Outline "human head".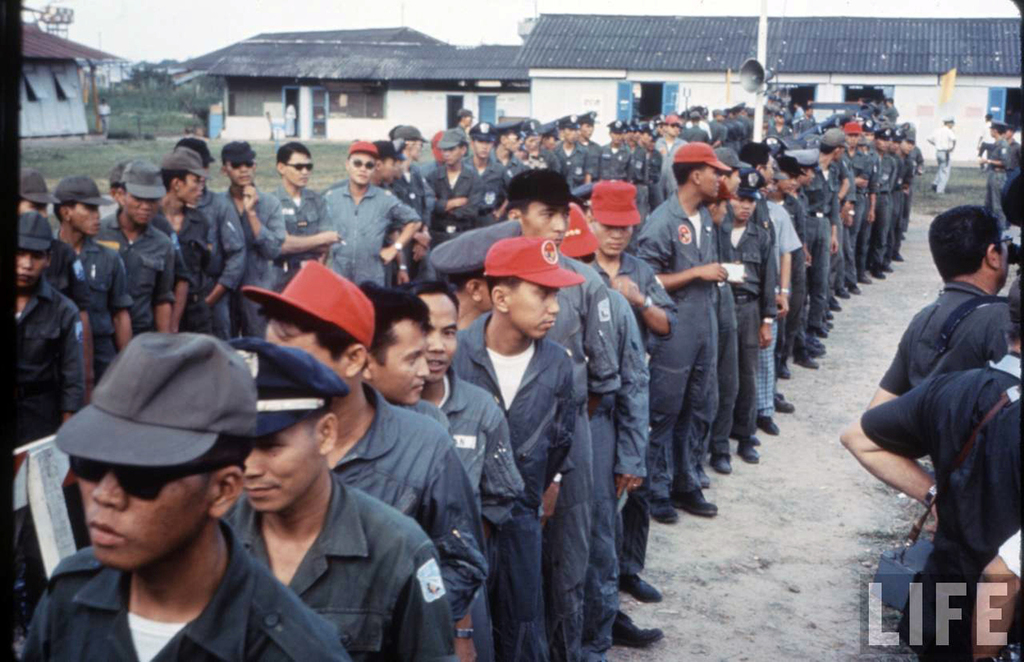
Outline: crop(357, 274, 429, 406).
